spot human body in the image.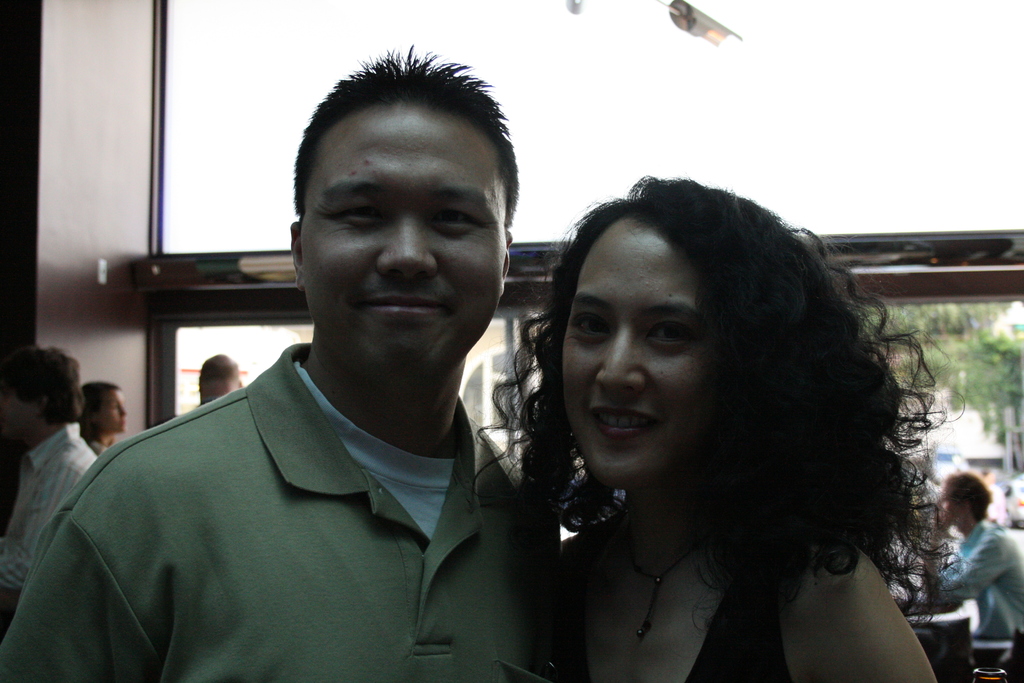
human body found at region(561, 501, 938, 682).
